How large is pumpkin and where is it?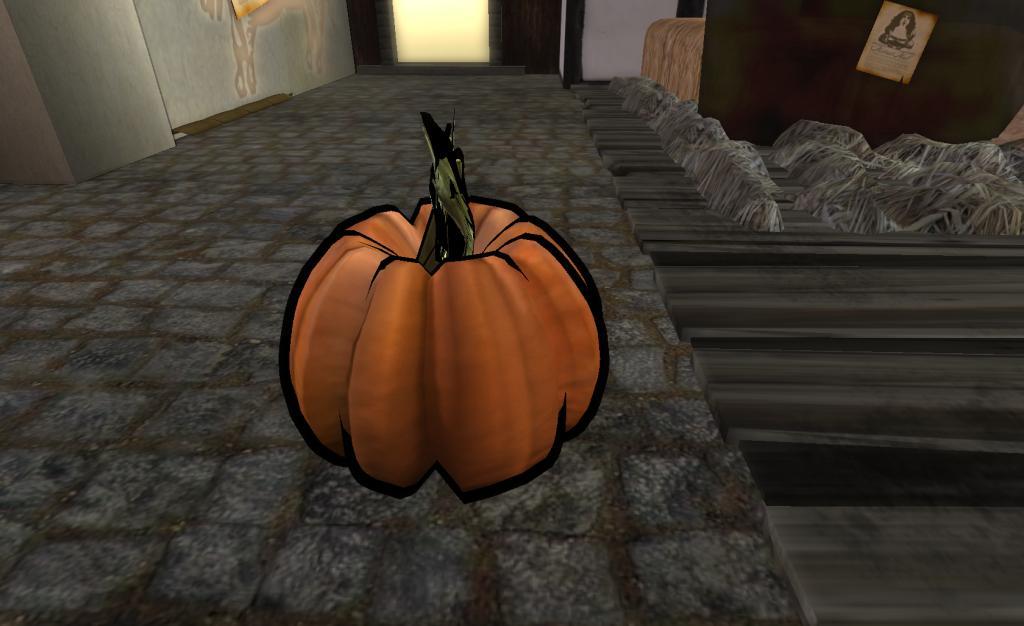
Bounding box: <region>285, 115, 605, 496</region>.
